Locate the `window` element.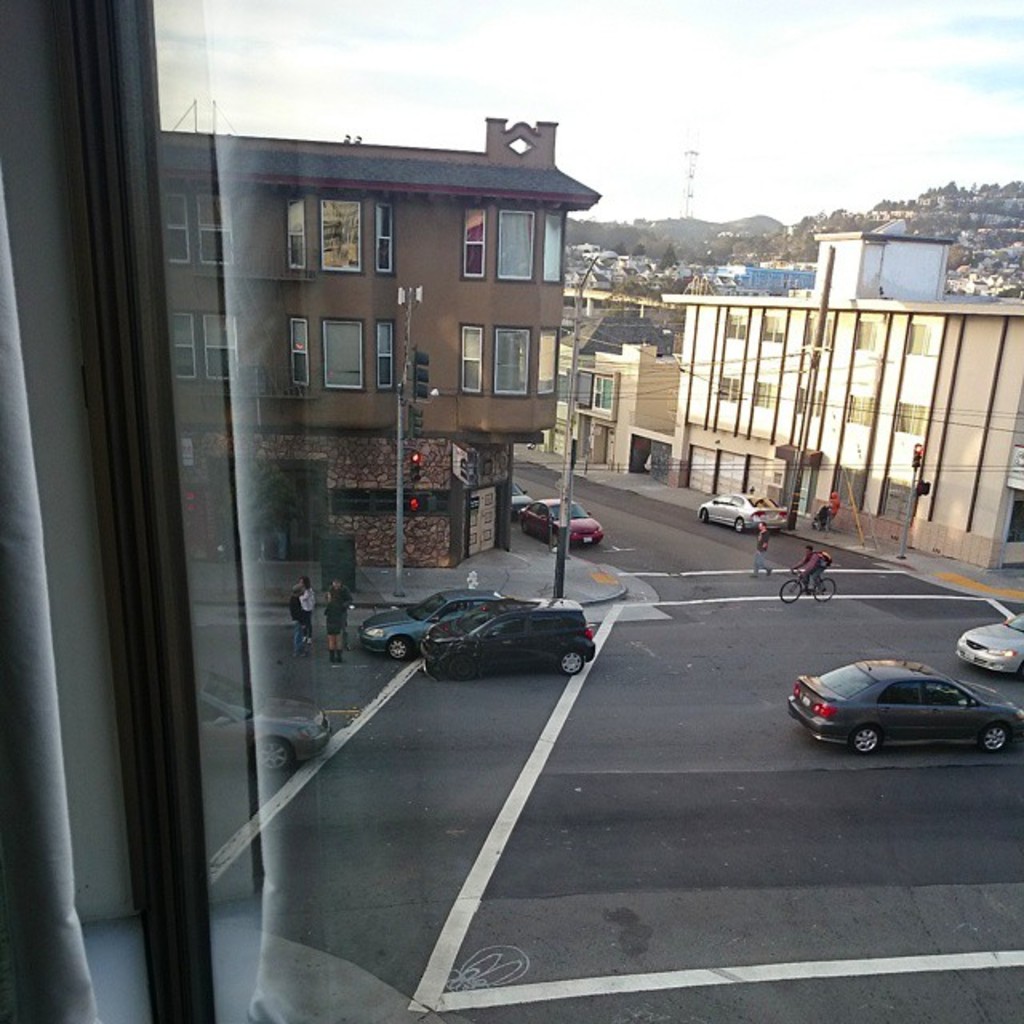
Element bbox: region(755, 384, 781, 408).
